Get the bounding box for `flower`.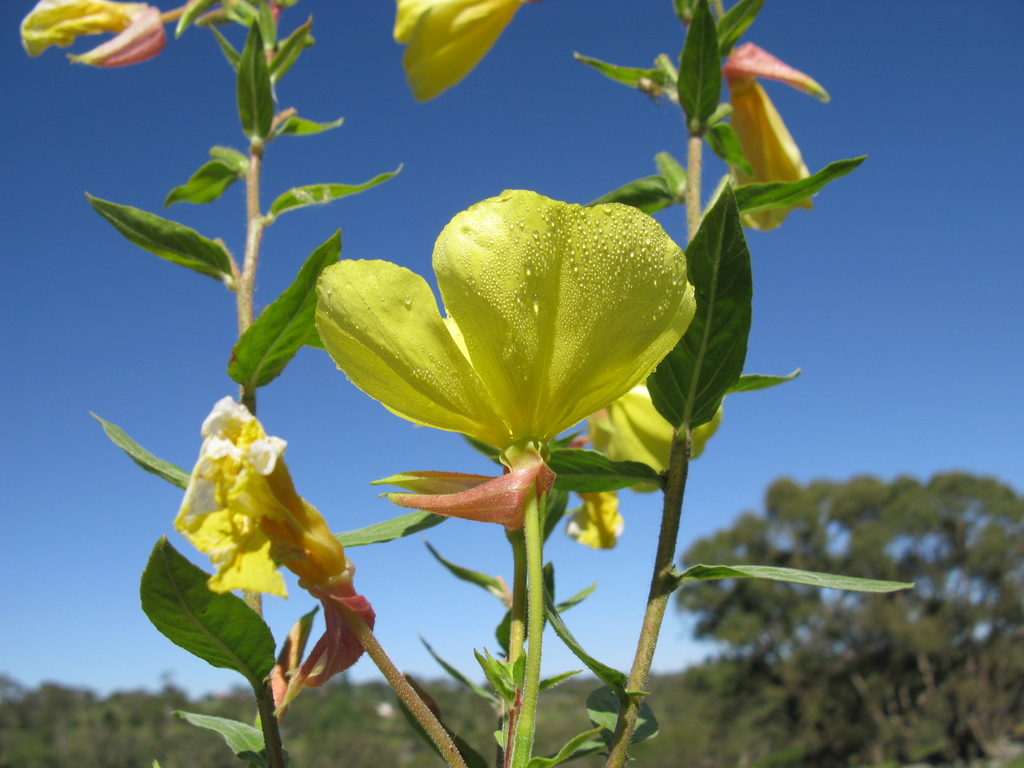
bbox(15, 0, 148, 60).
